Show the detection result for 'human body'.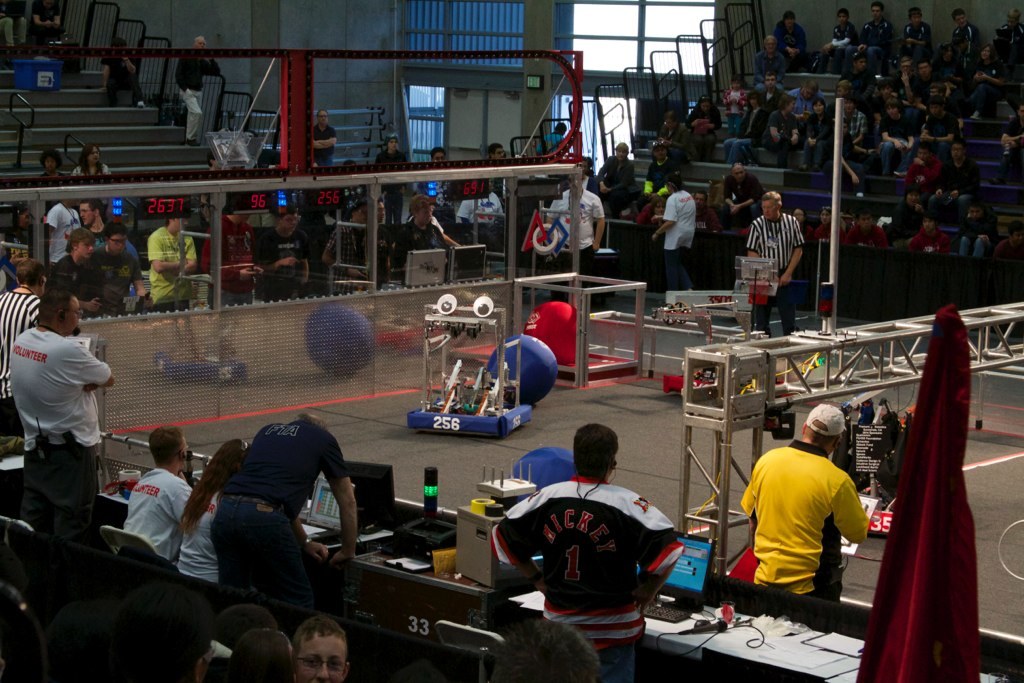
434,144,443,156.
